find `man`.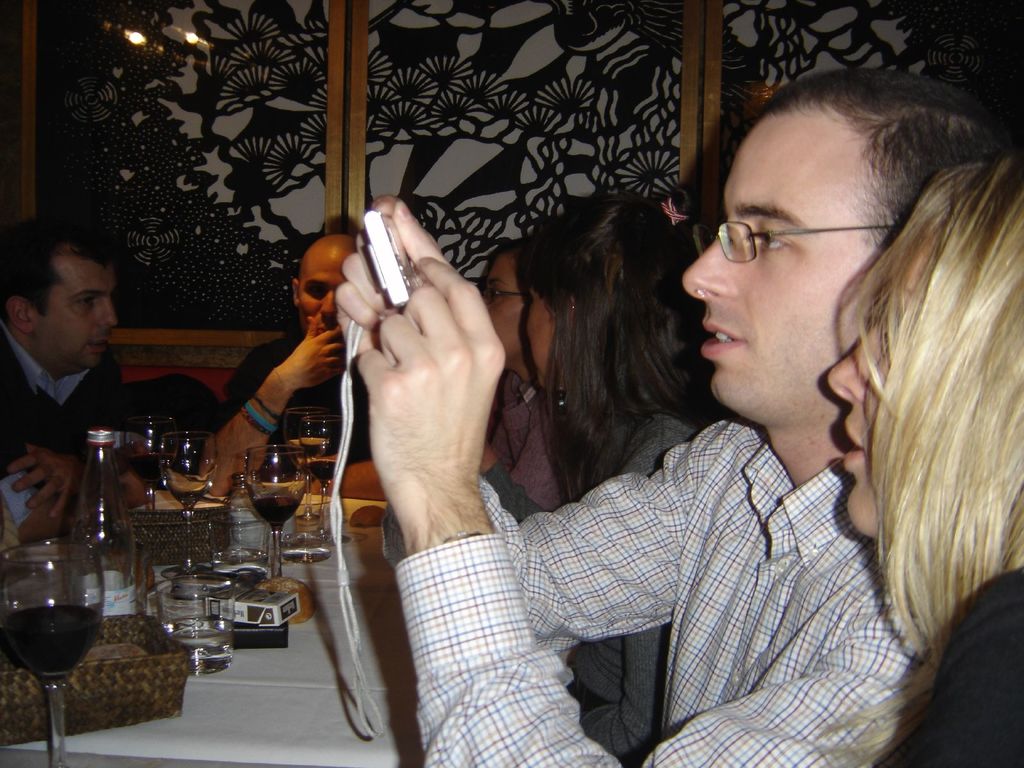
[0, 226, 157, 486].
